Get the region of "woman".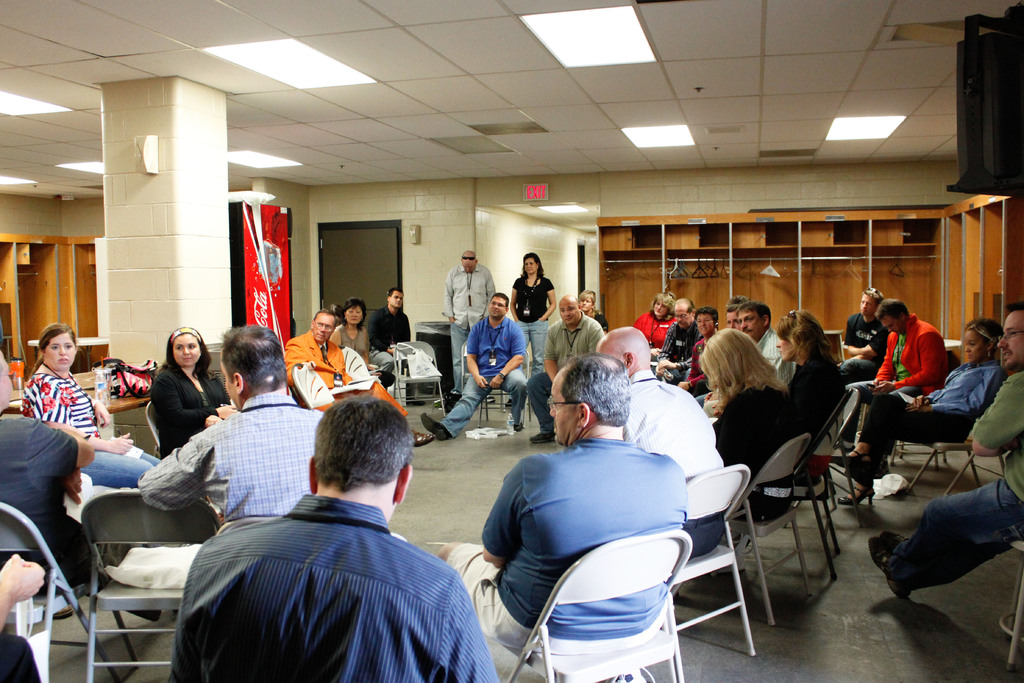
696, 330, 798, 519.
